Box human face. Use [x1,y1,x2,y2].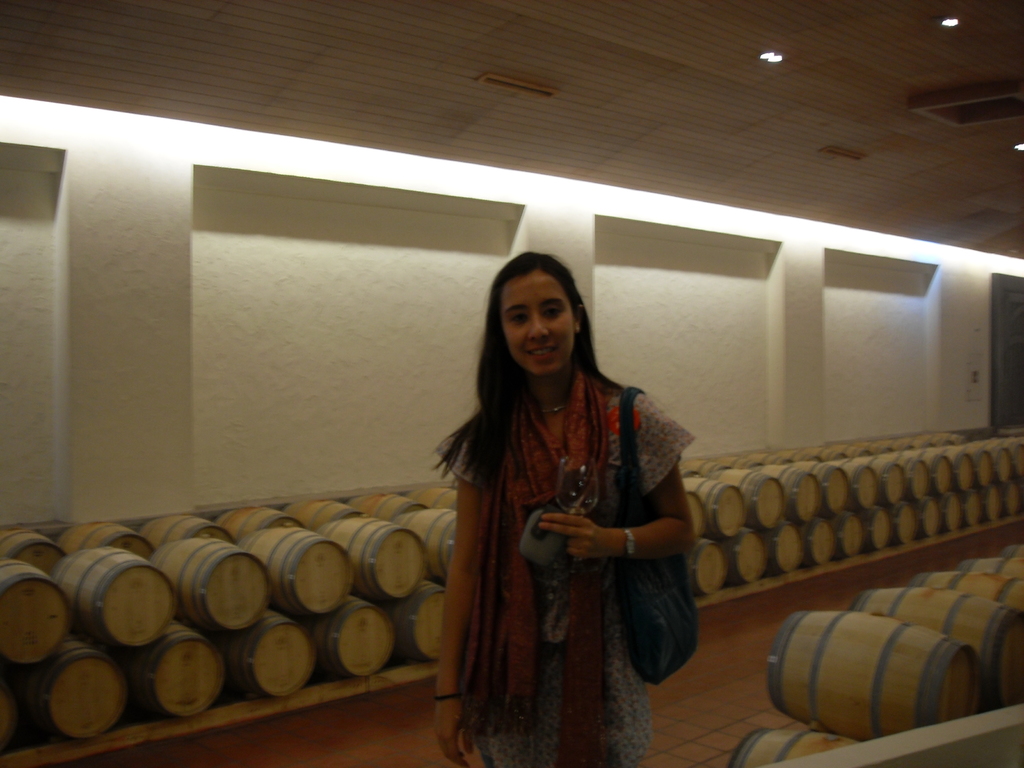
[504,272,572,376].
